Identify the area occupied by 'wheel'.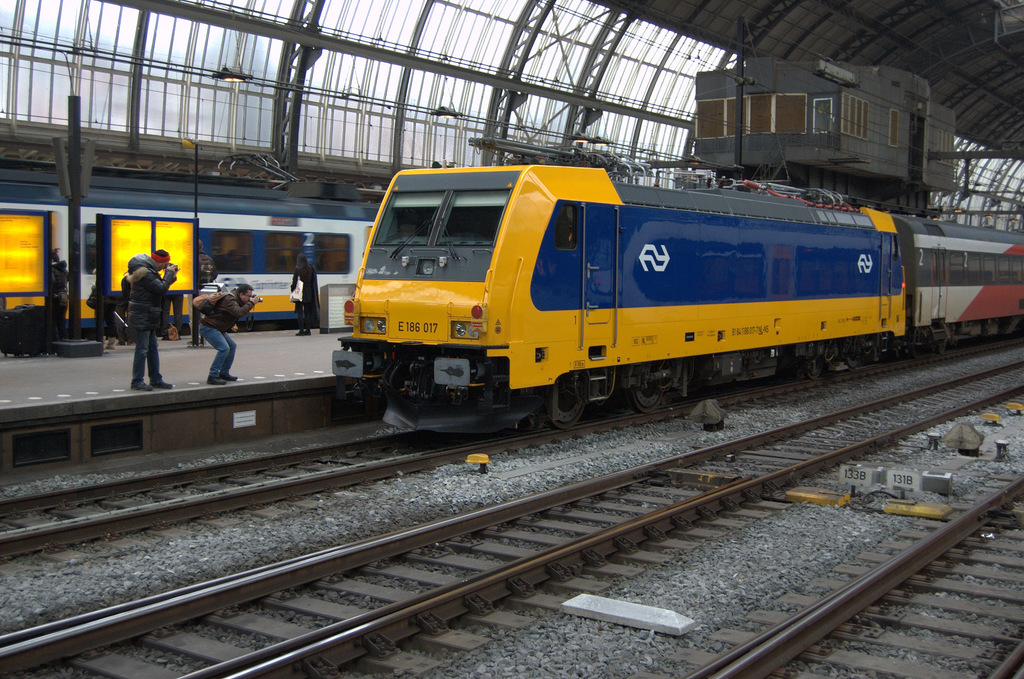
Area: <box>547,373,584,428</box>.
